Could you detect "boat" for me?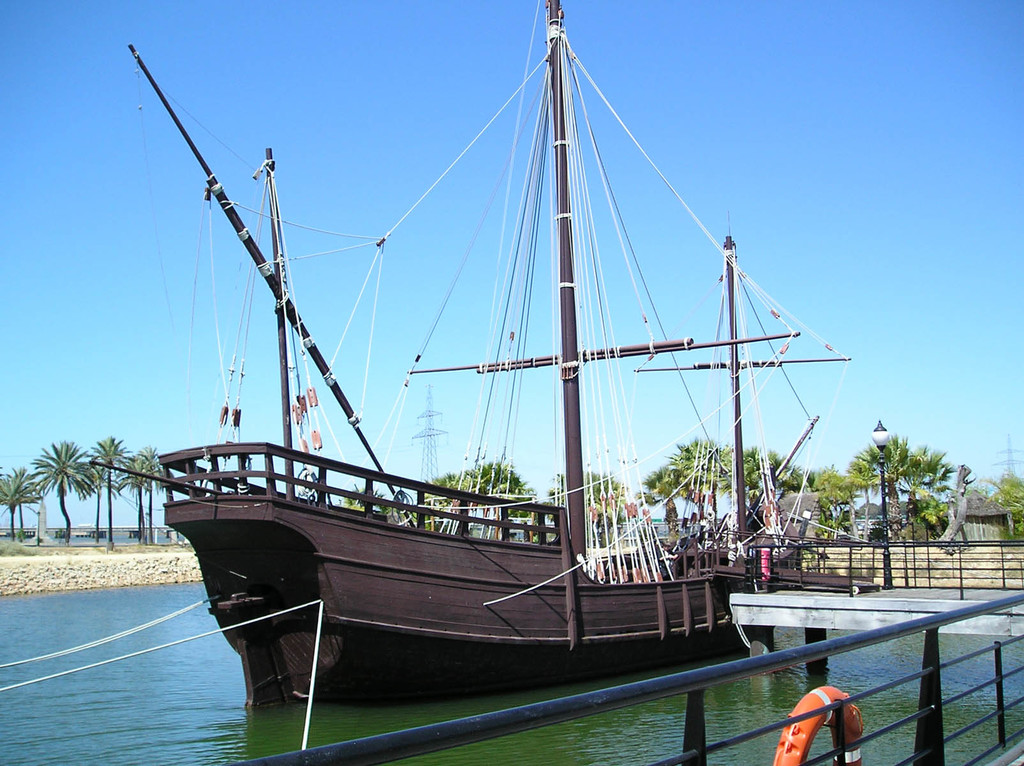
Detection result: bbox=(92, 2, 844, 701).
